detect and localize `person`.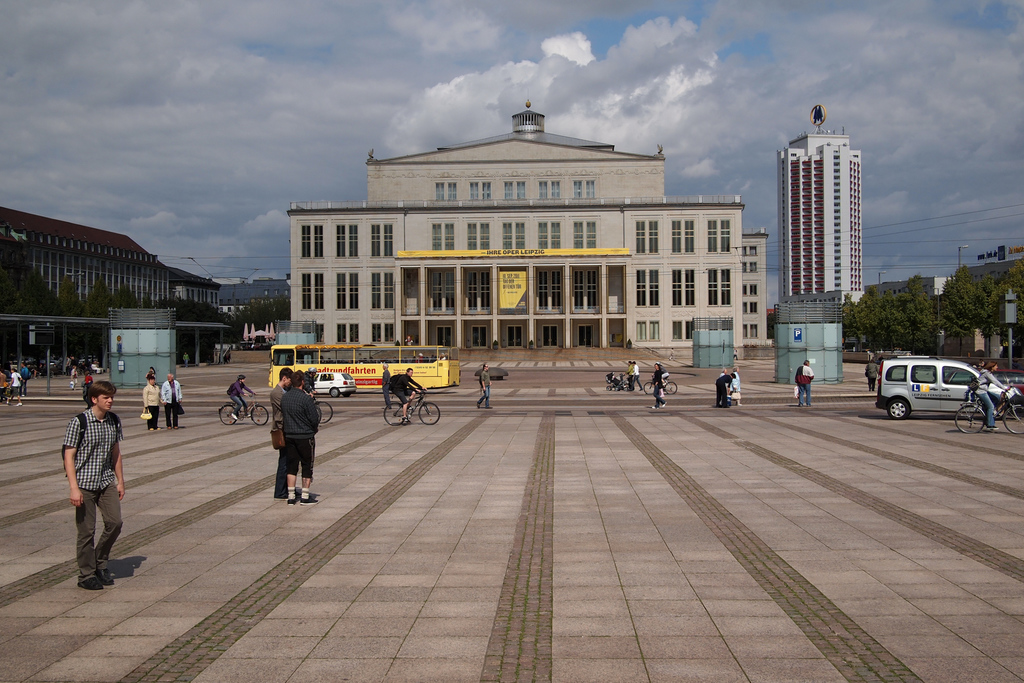
Localized at 142, 377, 161, 438.
